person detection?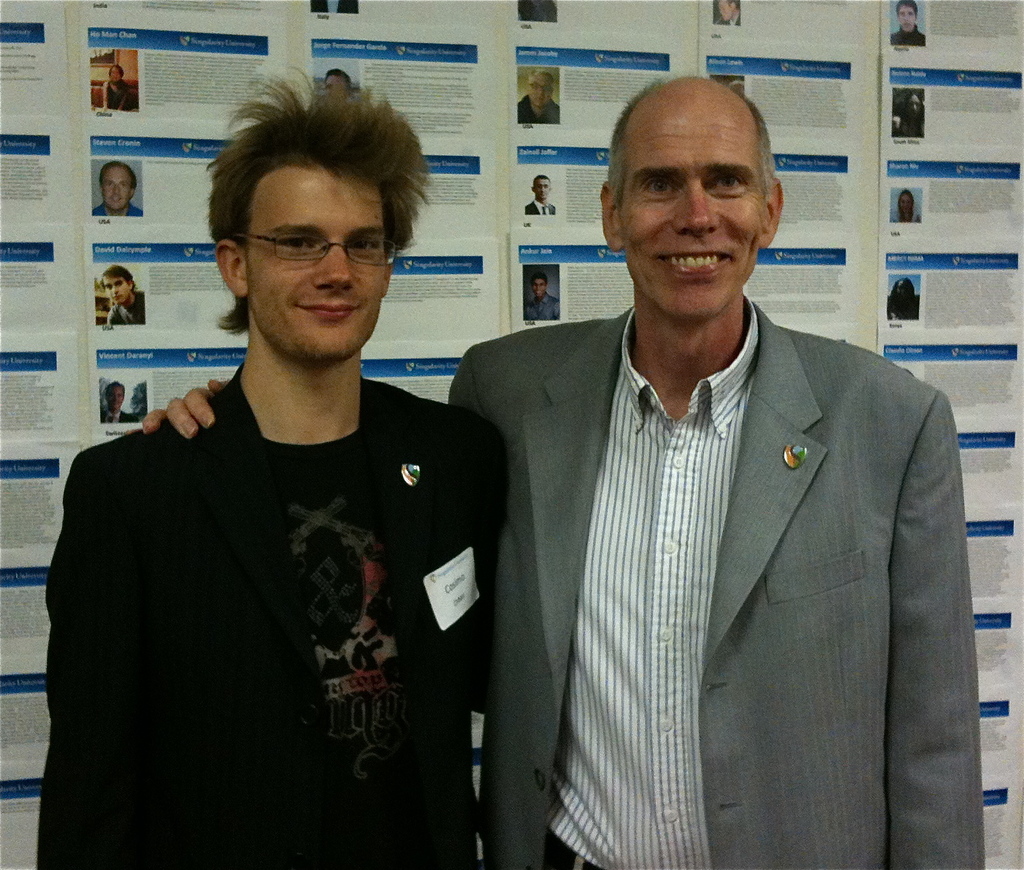
{"left": 516, "top": 71, "right": 560, "bottom": 124}
